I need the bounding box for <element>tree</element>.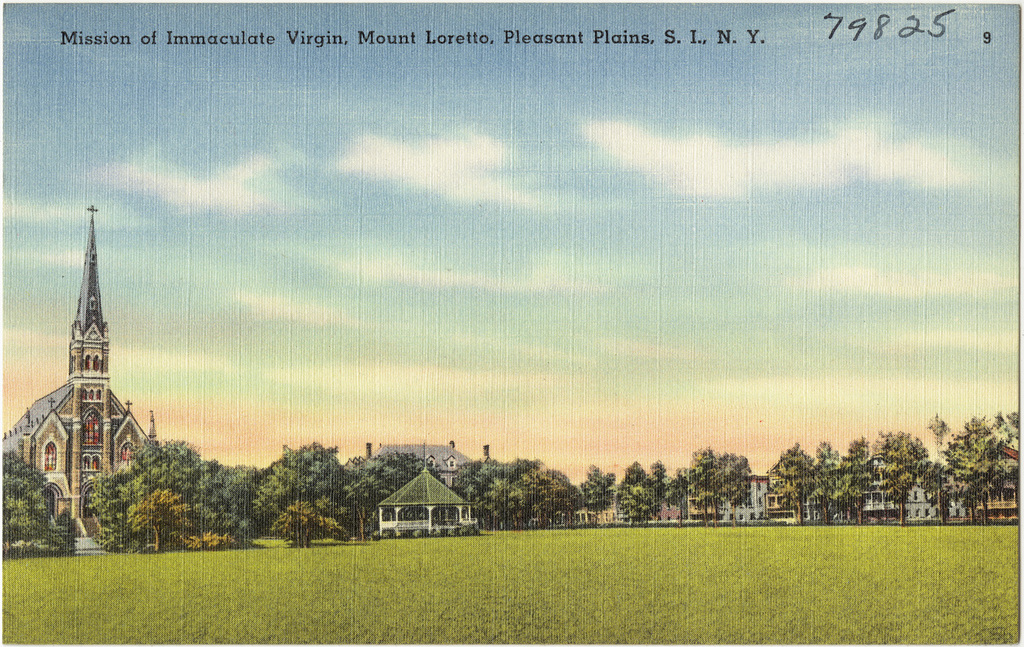
Here it is: [left=1, top=450, right=79, bottom=560].
